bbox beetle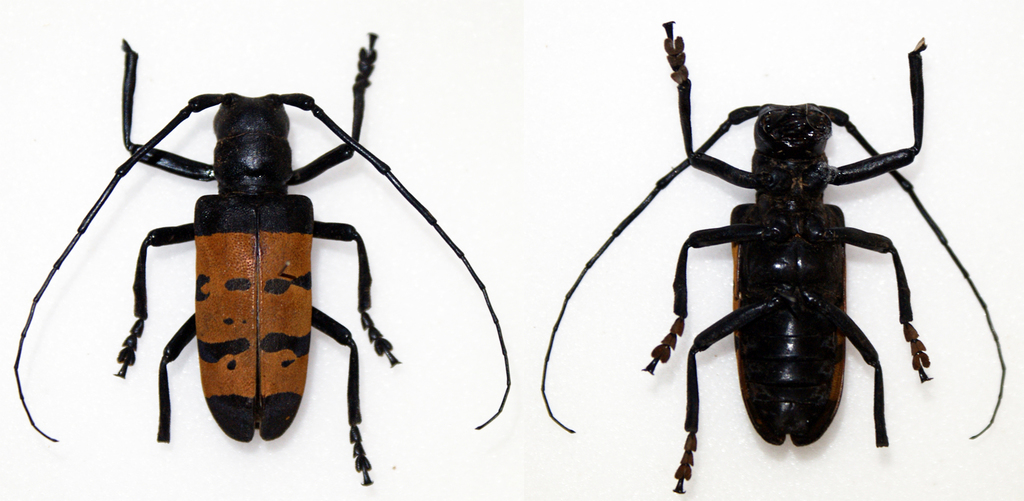
19/50/447/481
